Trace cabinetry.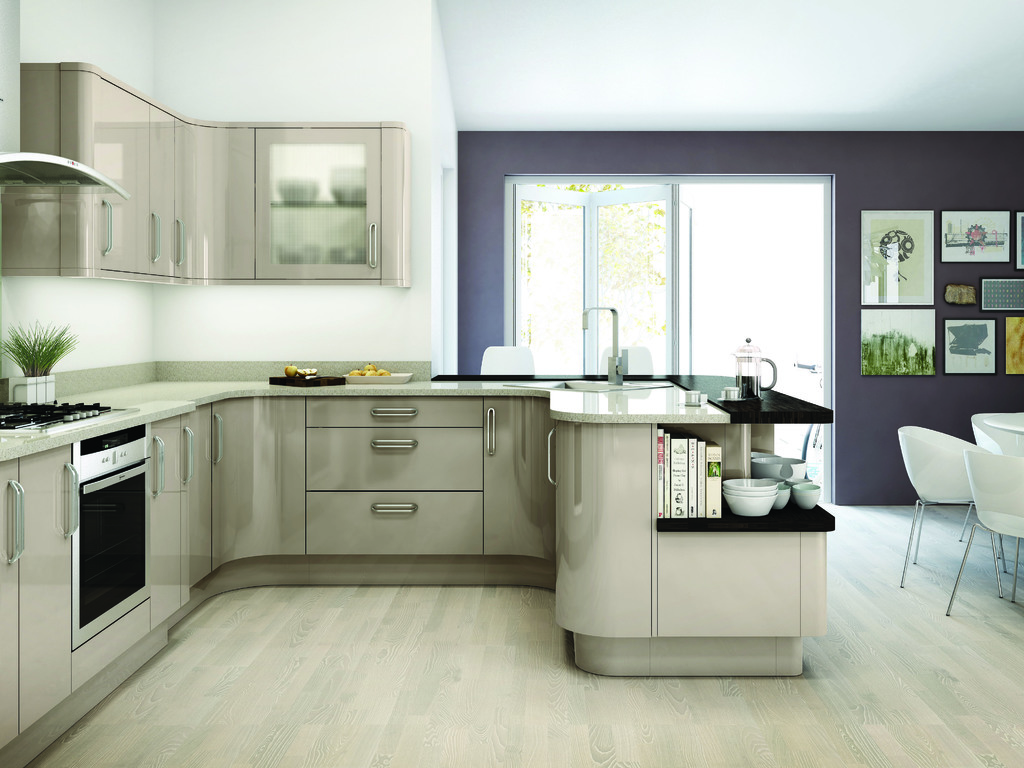
Traced to bbox=[307, 397, 481, 428].
